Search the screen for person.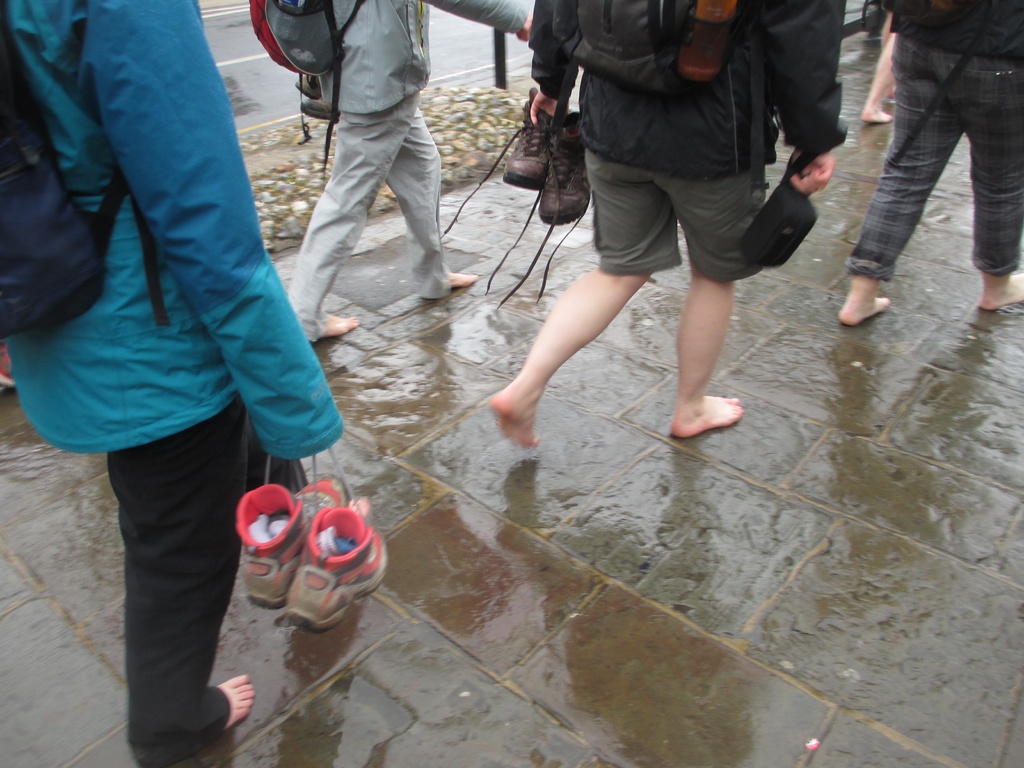
Found at box=[0, 0, 368, 767].
